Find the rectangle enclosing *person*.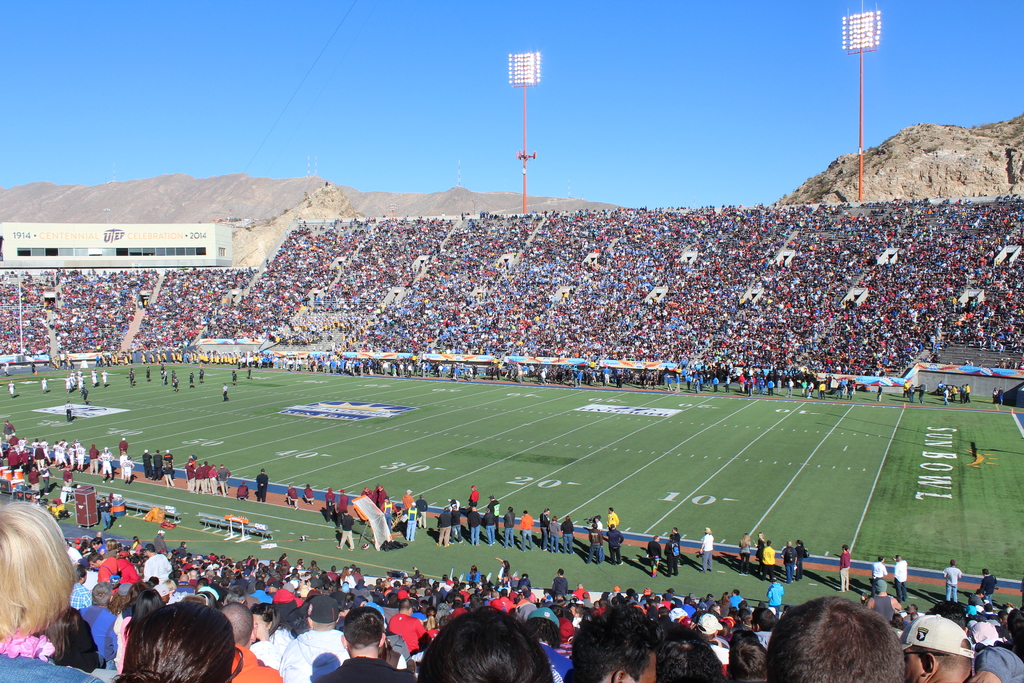
x1=560, y1=516, x2=575, y2=553.
